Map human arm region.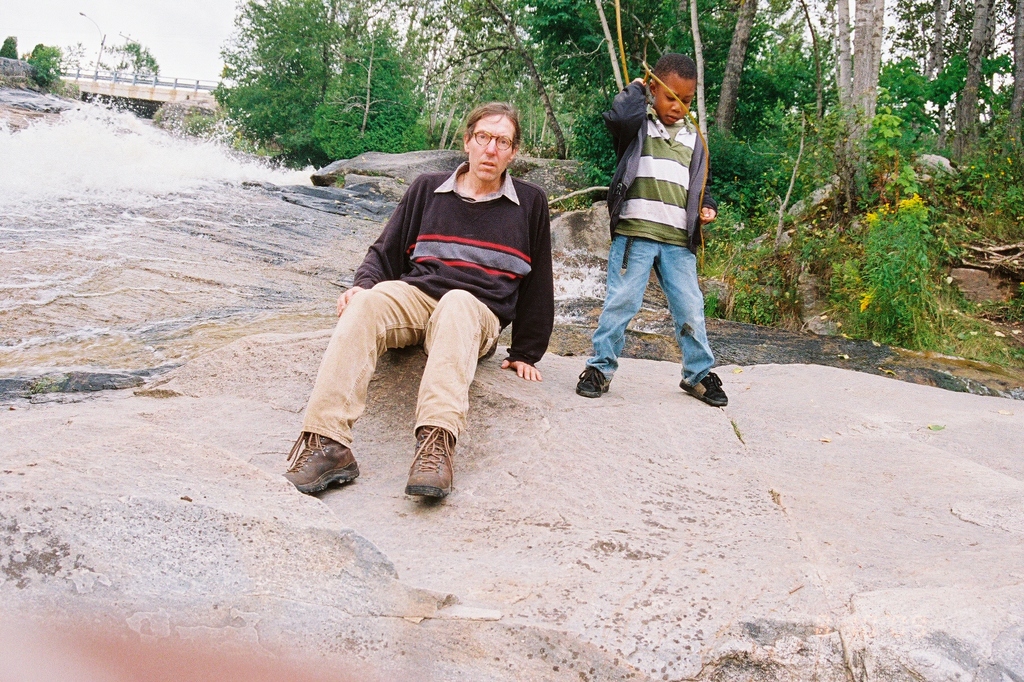
Mapped to 601, 73, 643, 152.
